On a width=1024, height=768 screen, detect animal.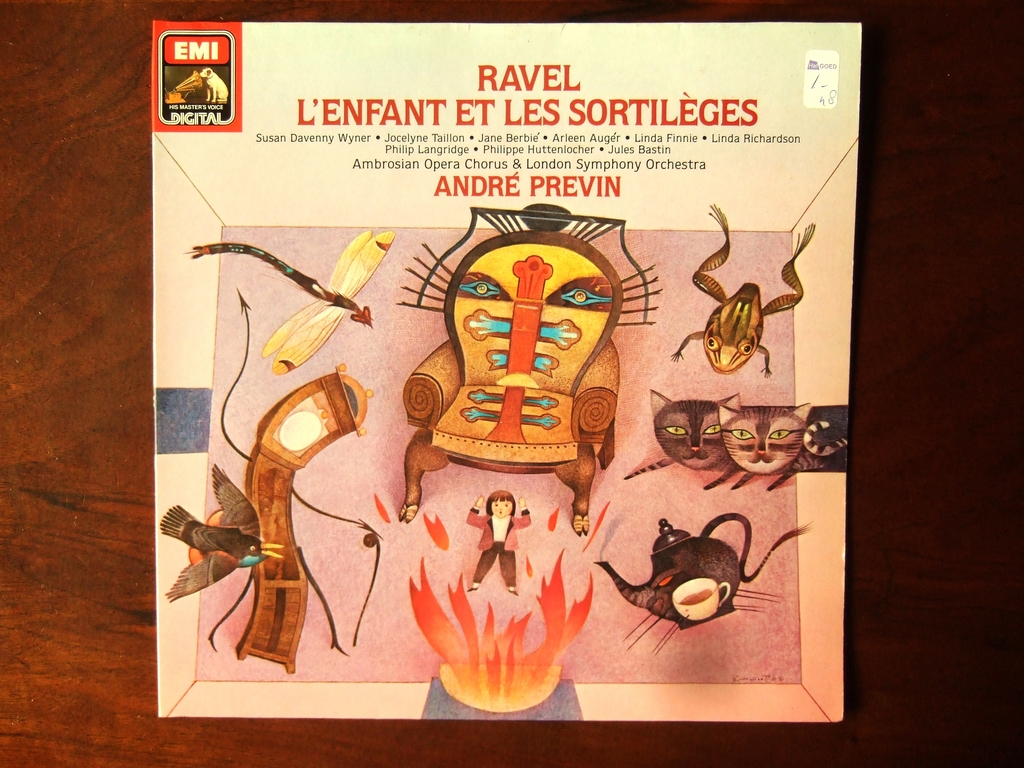
188, 224, 394, 380.
